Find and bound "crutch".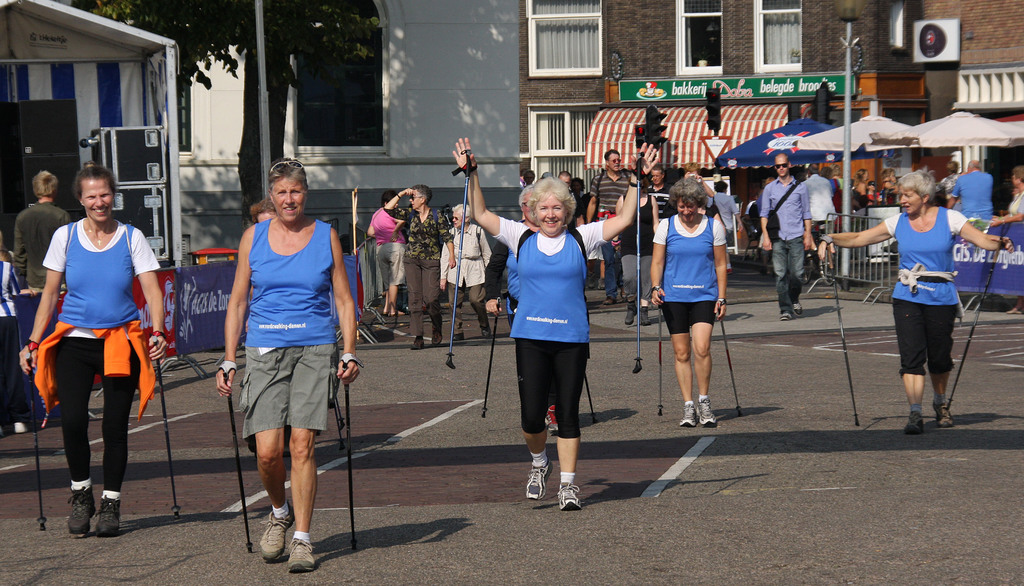
Bound: select_region(152, 337, 180, 519).
